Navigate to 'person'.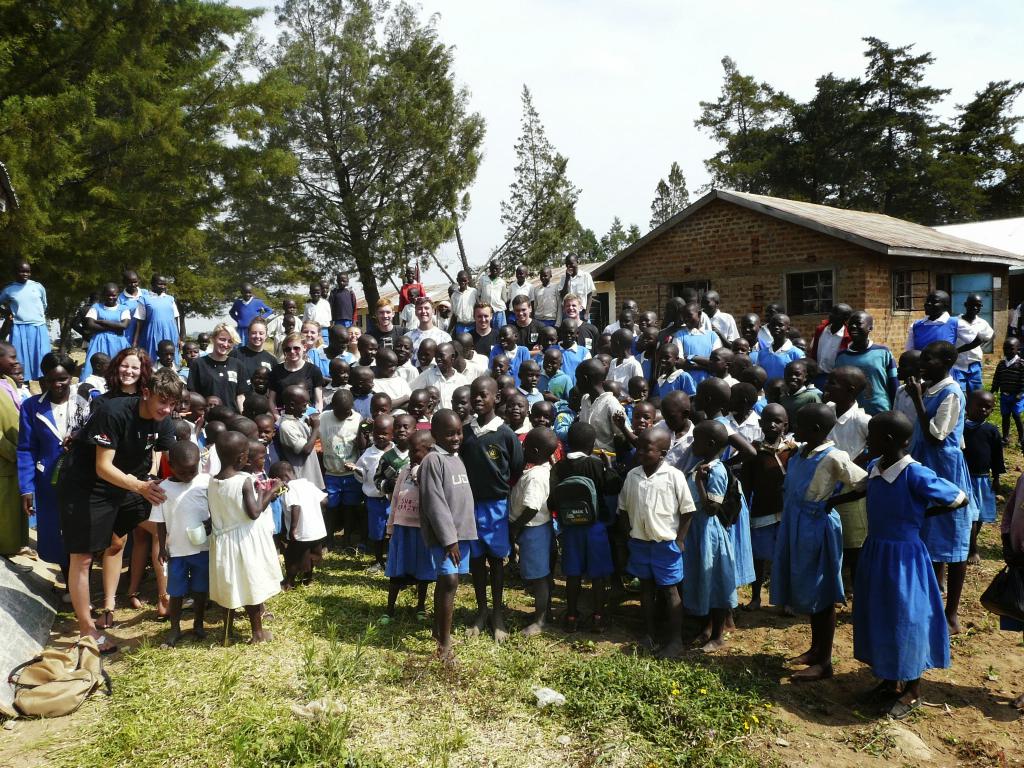
Navigation target: Rect(50, 362, 199, 643).
